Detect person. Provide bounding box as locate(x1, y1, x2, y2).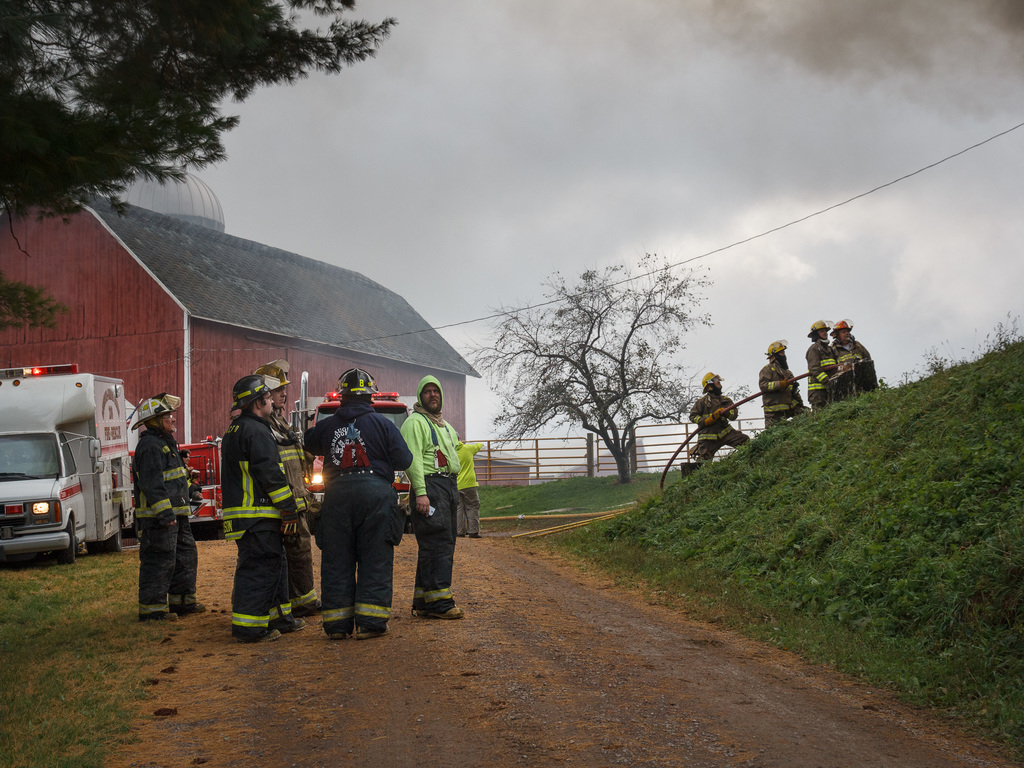
locate(758, 343, 803, 444).
